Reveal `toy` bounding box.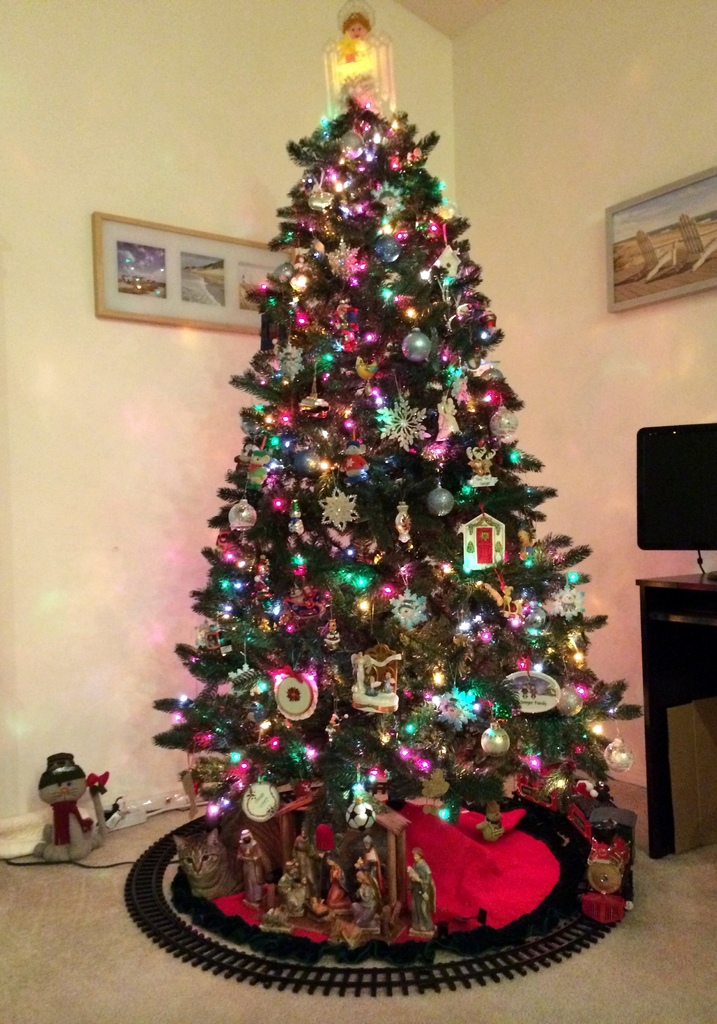
Revealed: locate(341, 440, 370, 484).
